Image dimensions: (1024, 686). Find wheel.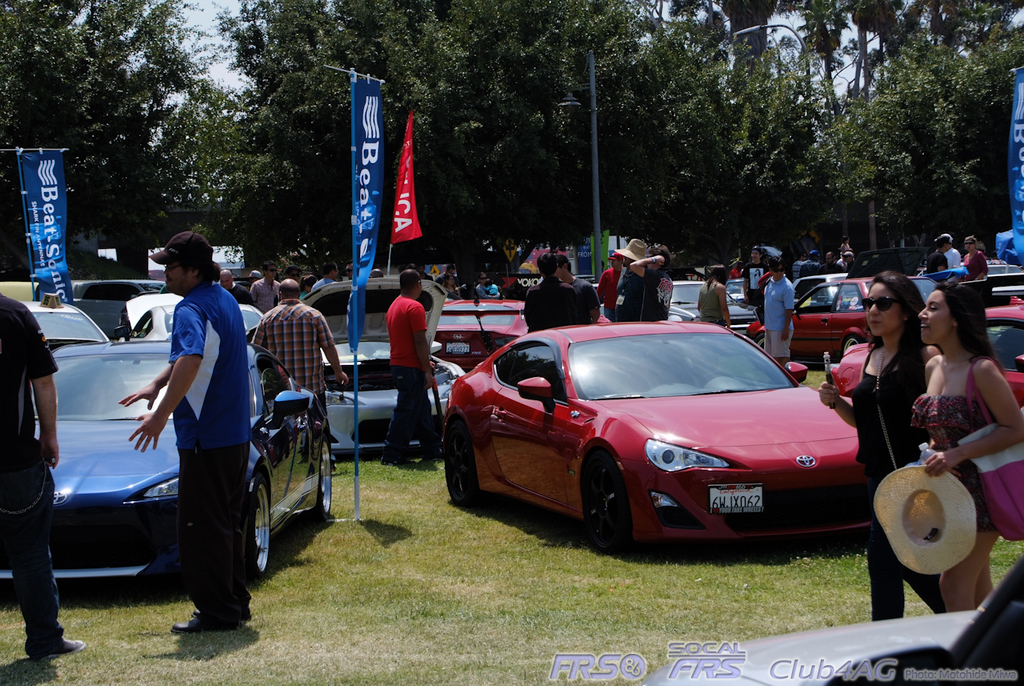
x1=311 y1=447 x2=334 y2=520.
